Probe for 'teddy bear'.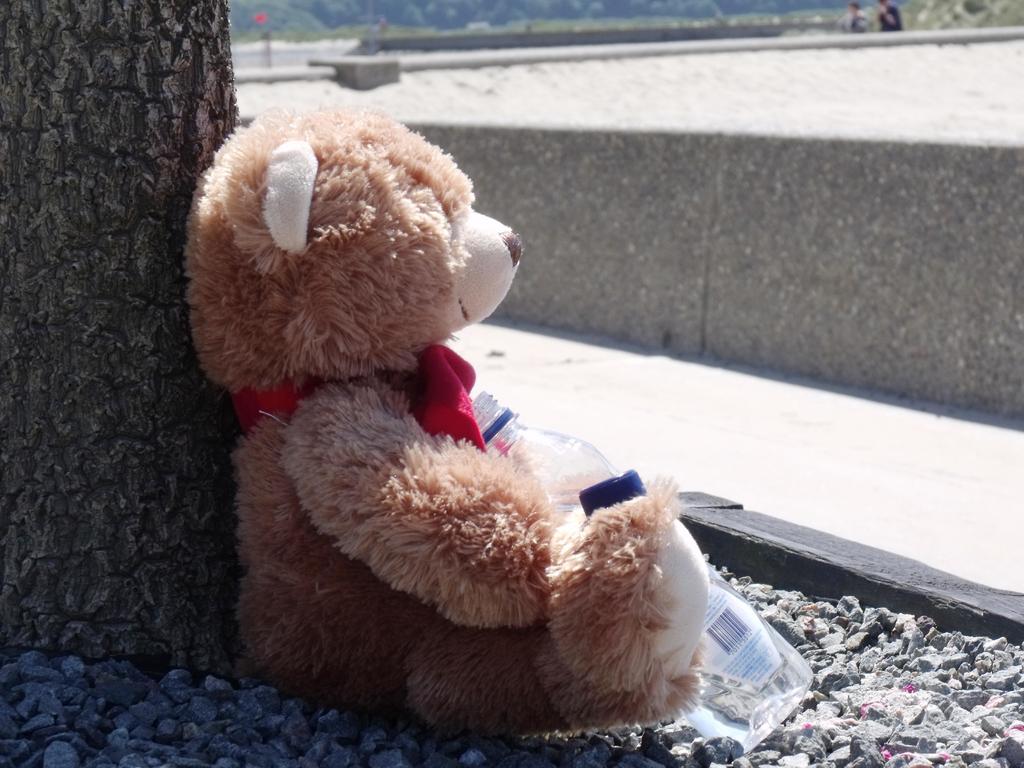
Probe result: 174:109:713:747.
